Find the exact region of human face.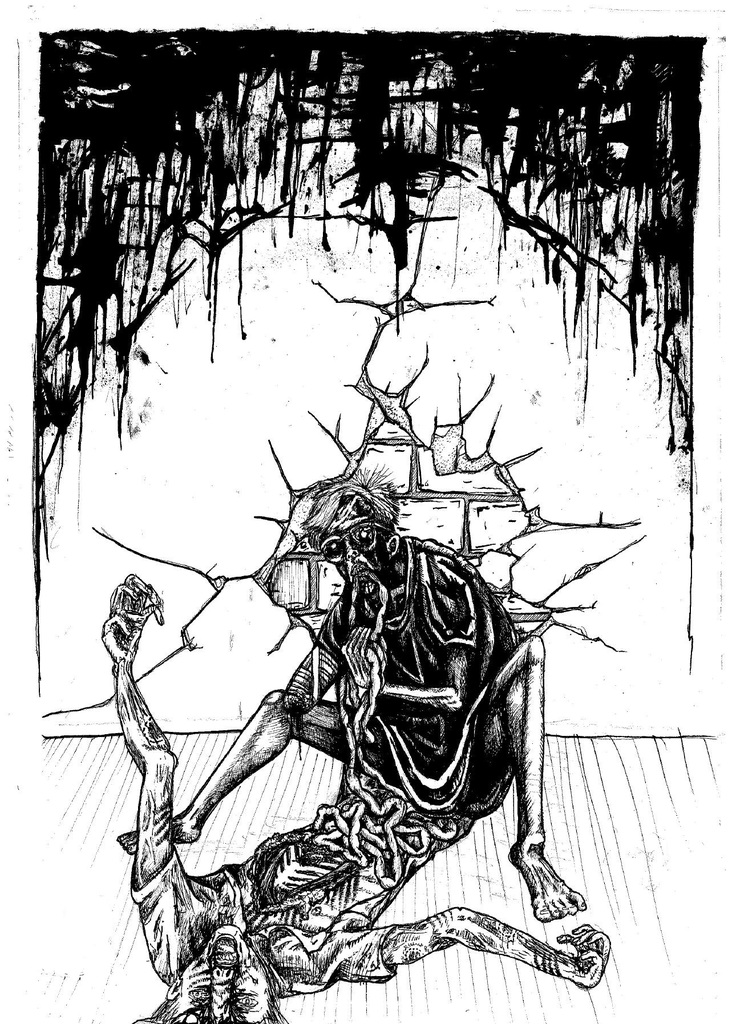
Exact region: detection(318, 515, 389, 595).
